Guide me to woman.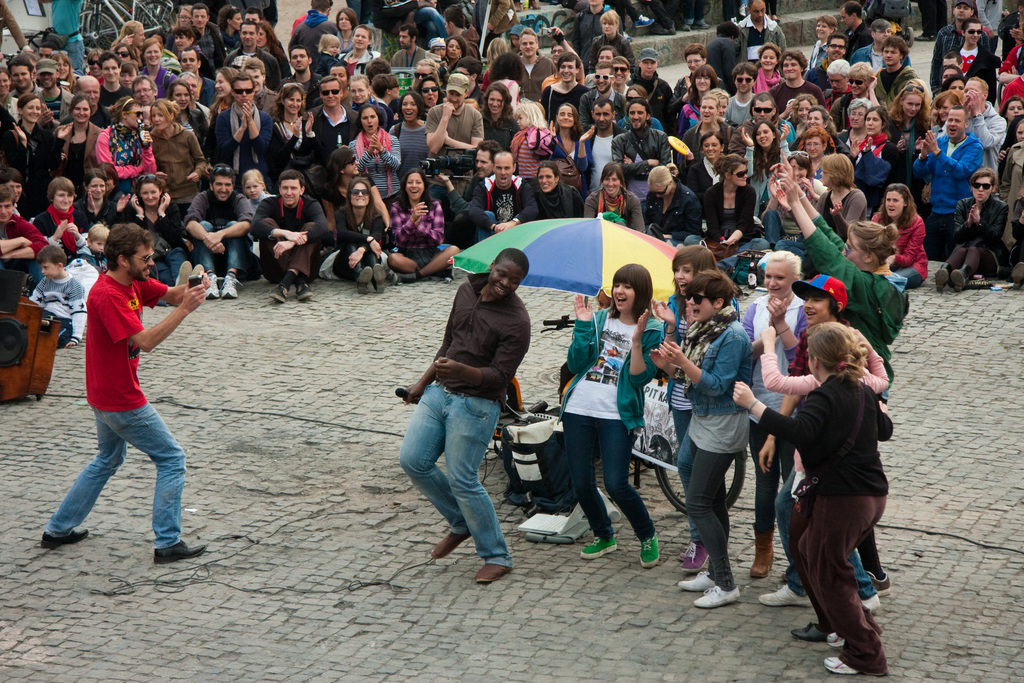
Guidance: bbox(852, 107, 902, 205).
